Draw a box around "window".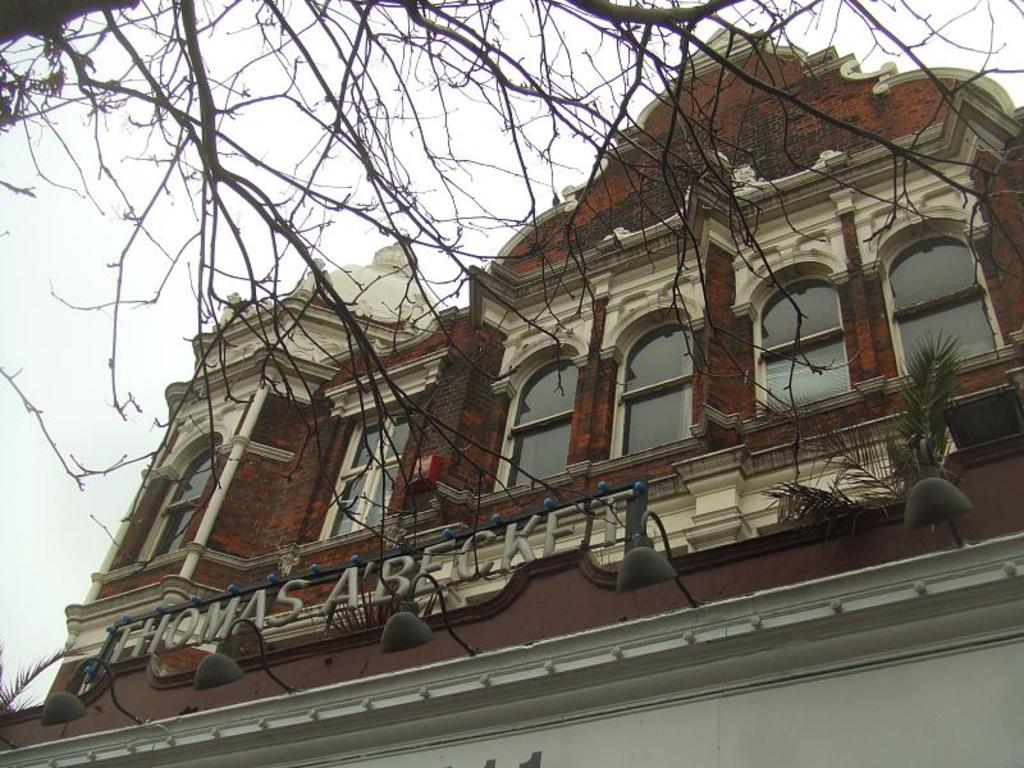
(x1=852, y1=170, x2=1019, y2=380).
